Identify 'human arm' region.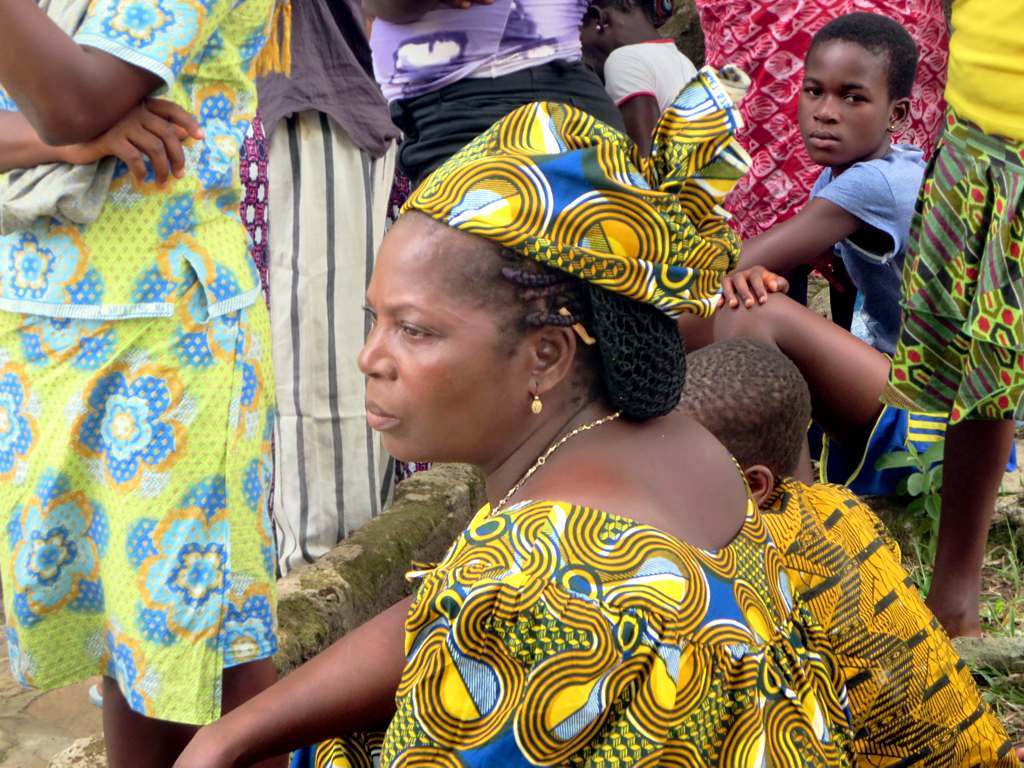
Region: 709 259 799 313.
